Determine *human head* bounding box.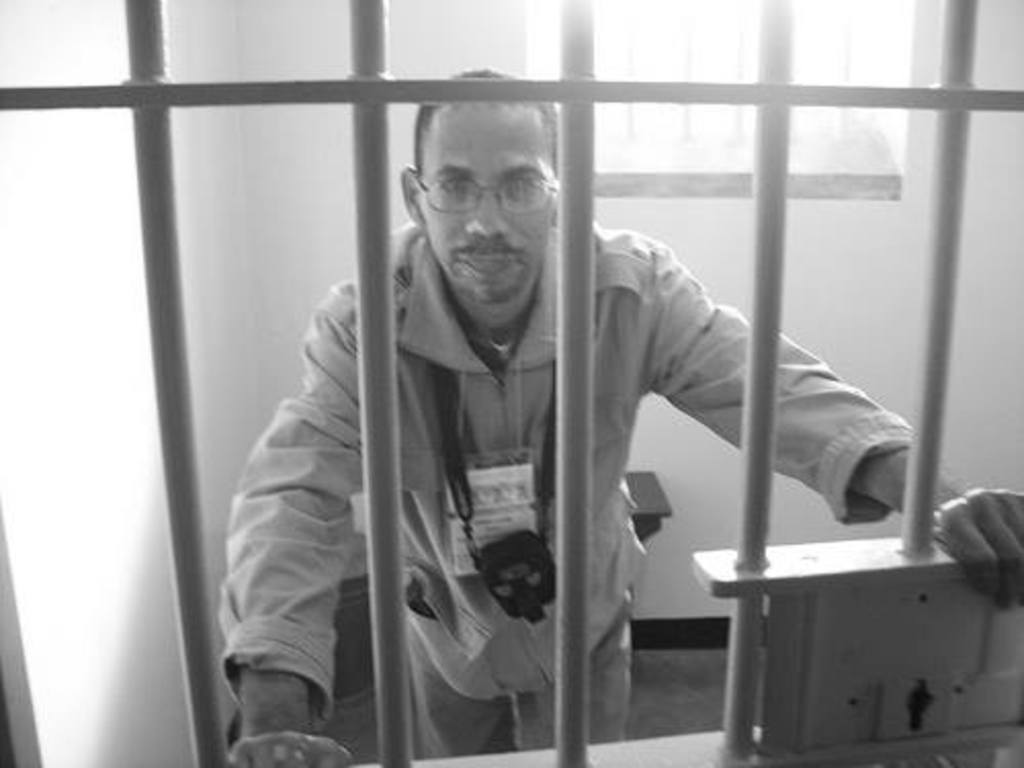
Determined: (393,90,575,287).
